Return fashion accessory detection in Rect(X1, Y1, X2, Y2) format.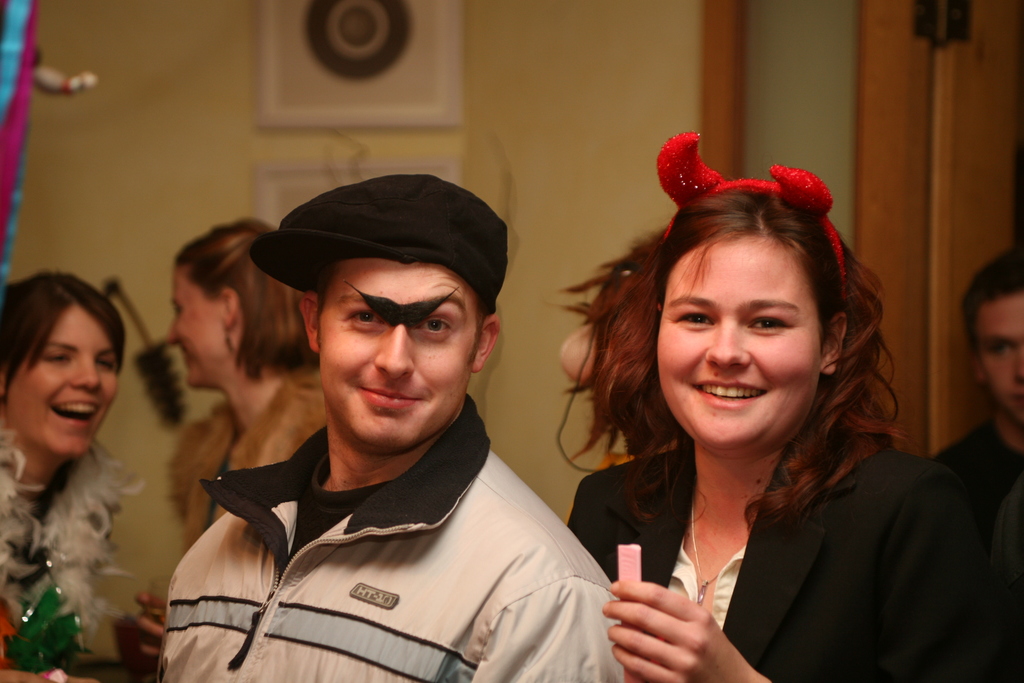
Rect(657, 128, 847, 292).
